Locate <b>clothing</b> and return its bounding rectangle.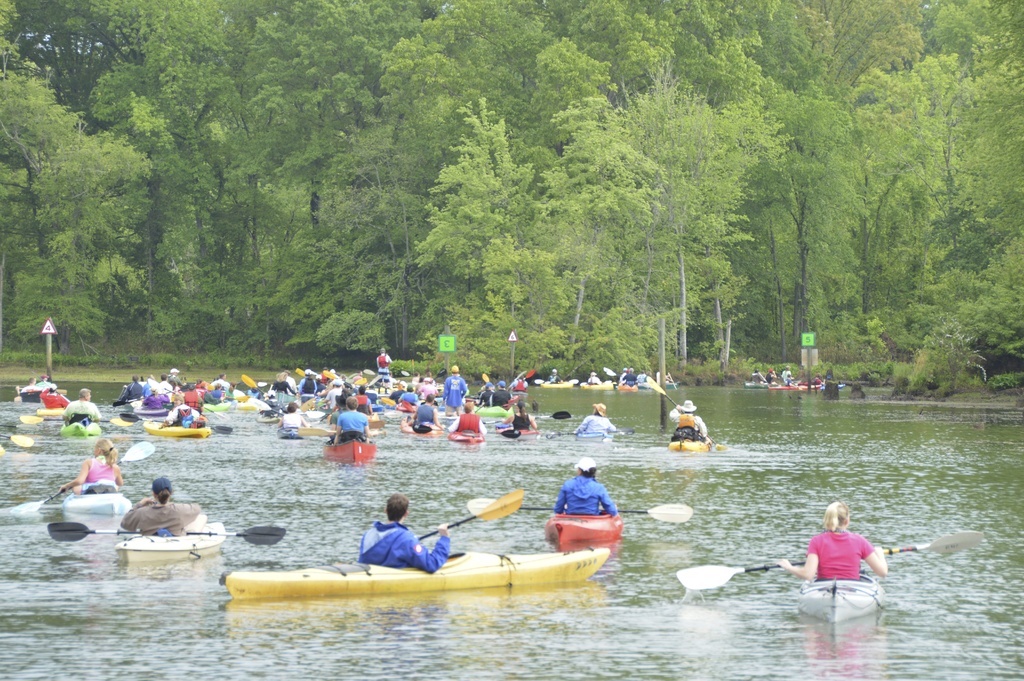
BBox(447, 411, 484, 432).
